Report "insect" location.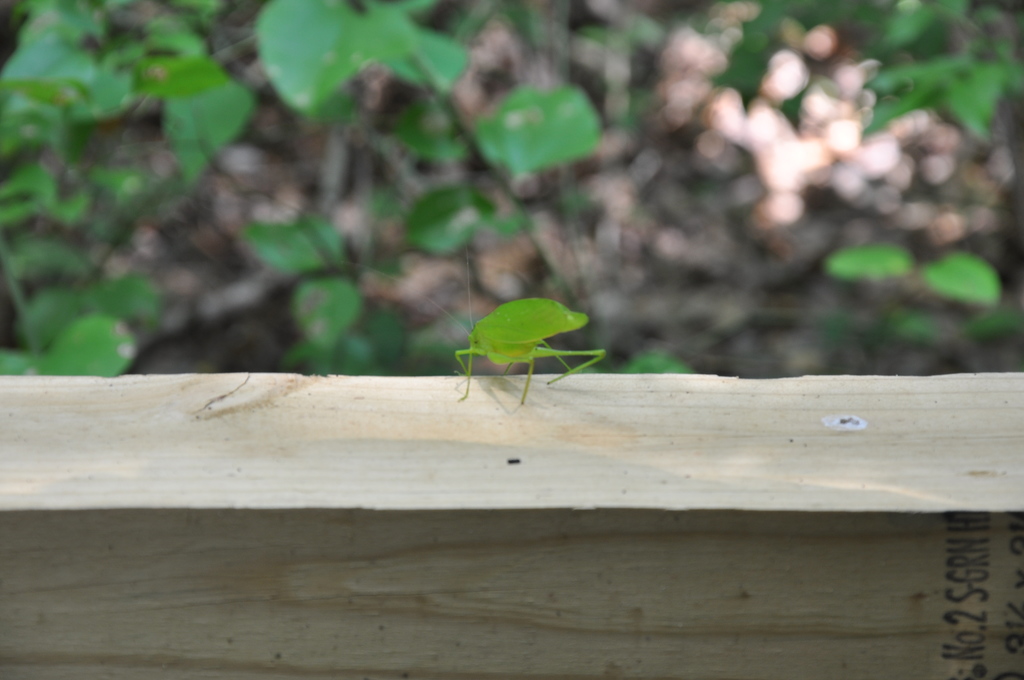
Report: left=341, top=254, right=606, bottom=408.
